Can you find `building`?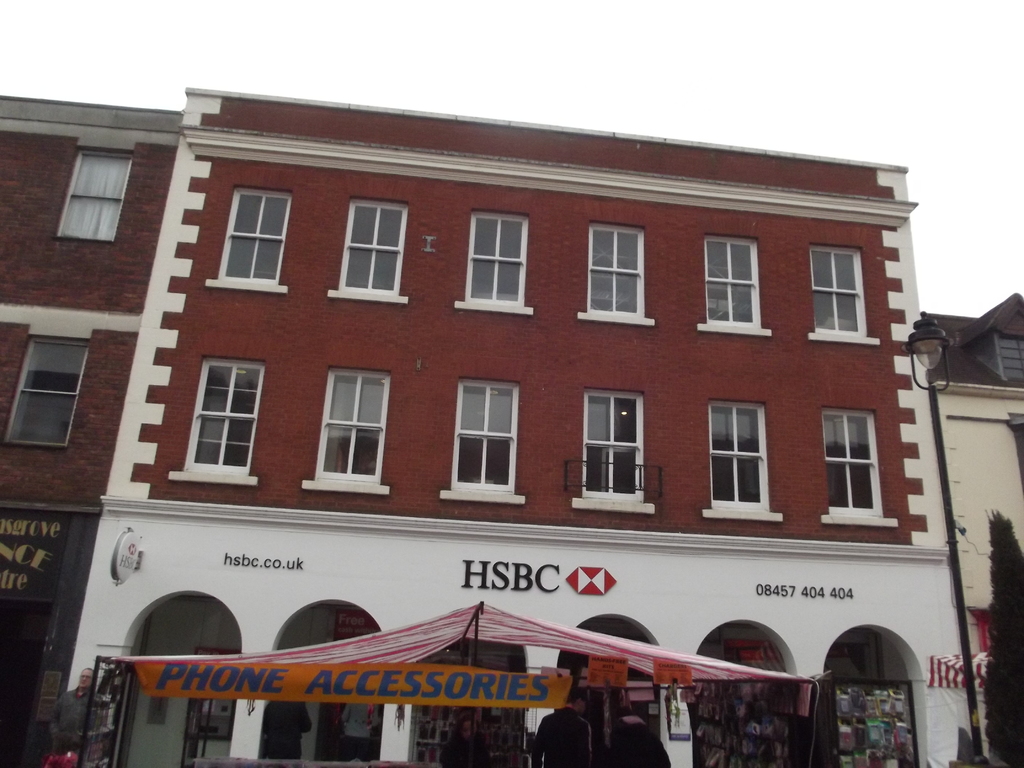
Yes, bounding box: 918,291,1023,381.
